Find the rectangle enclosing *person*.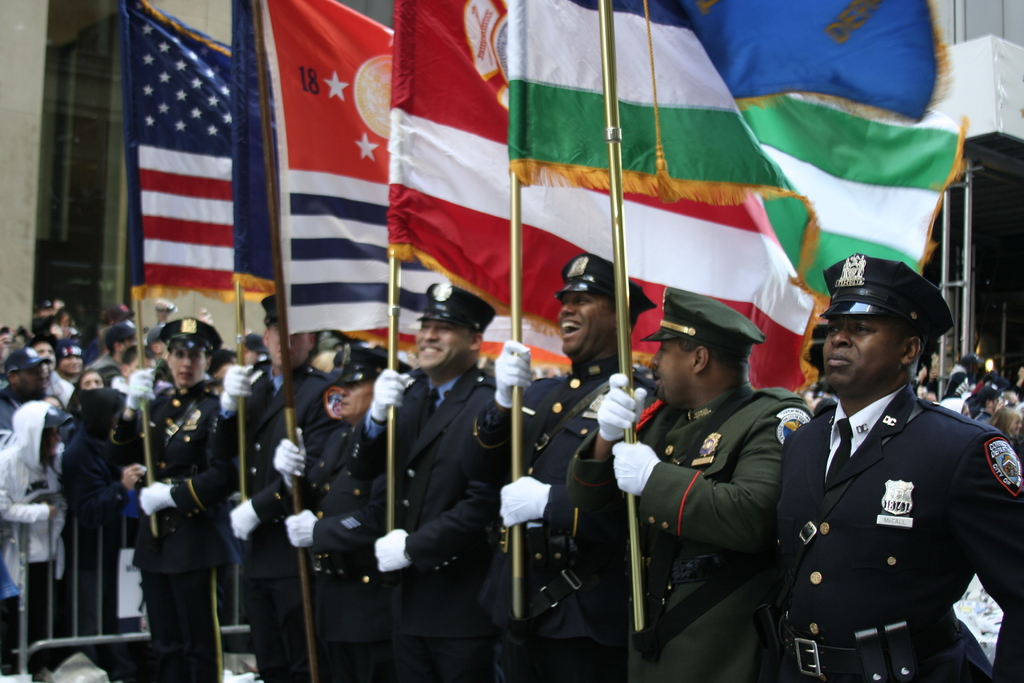
111 345 154 397.
